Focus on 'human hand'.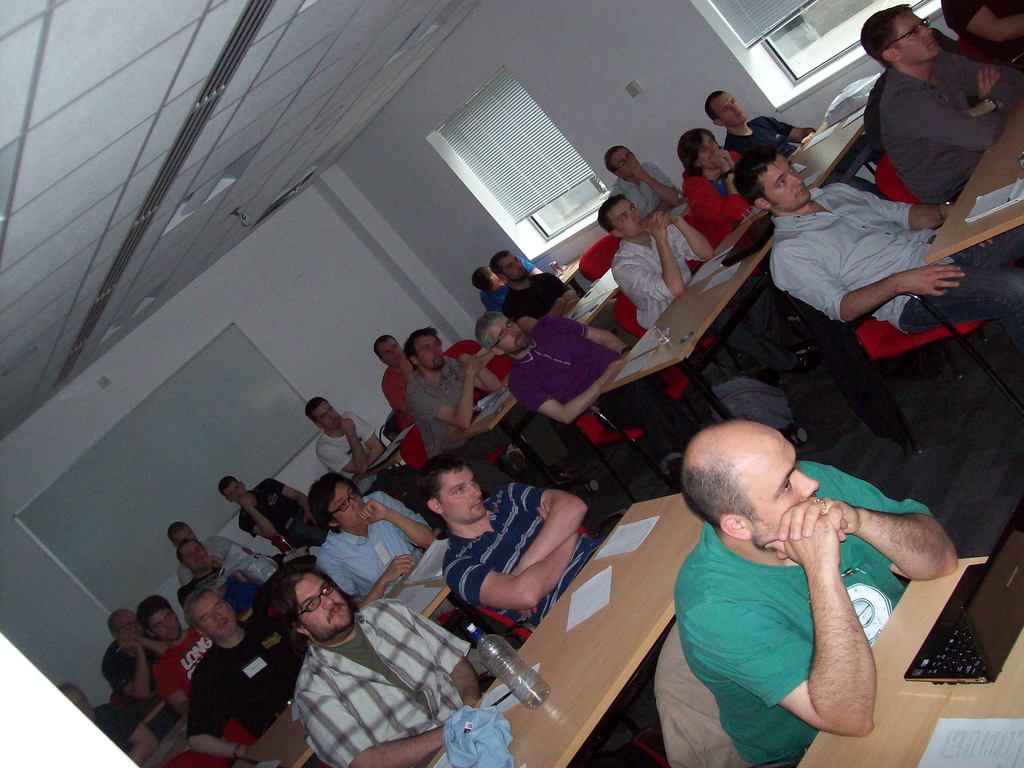
Focused at left=763, top=511, right=849, bottom=570.
